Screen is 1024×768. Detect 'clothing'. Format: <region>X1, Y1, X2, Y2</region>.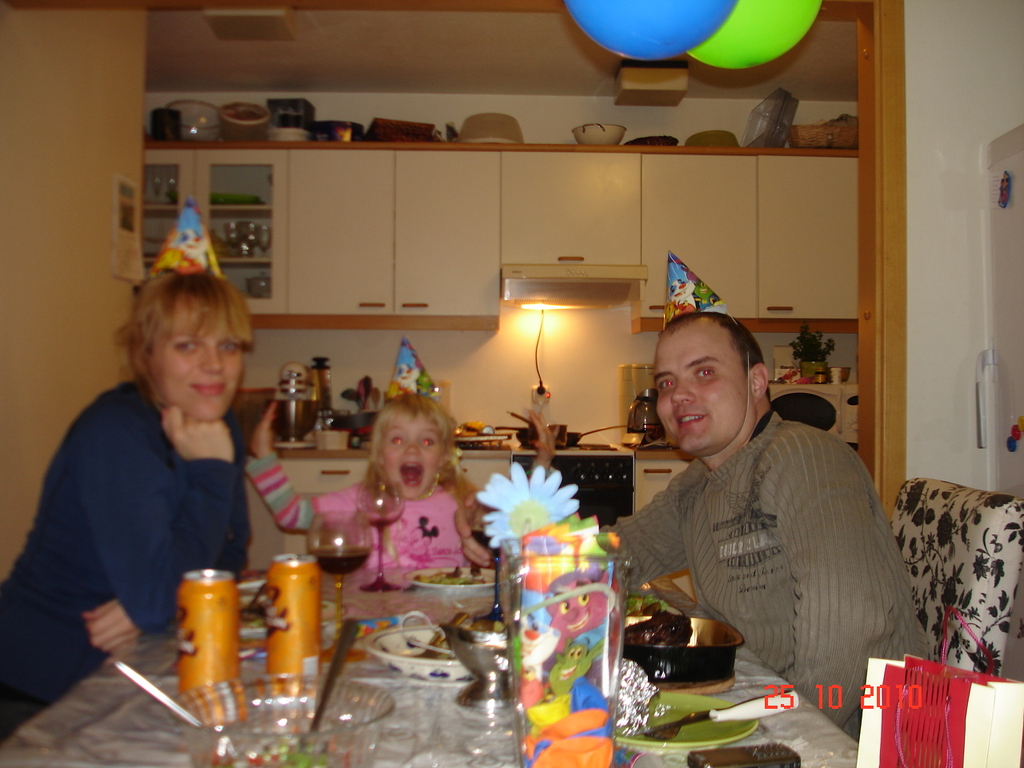
<region>241, 442, 474, 582</region>.
